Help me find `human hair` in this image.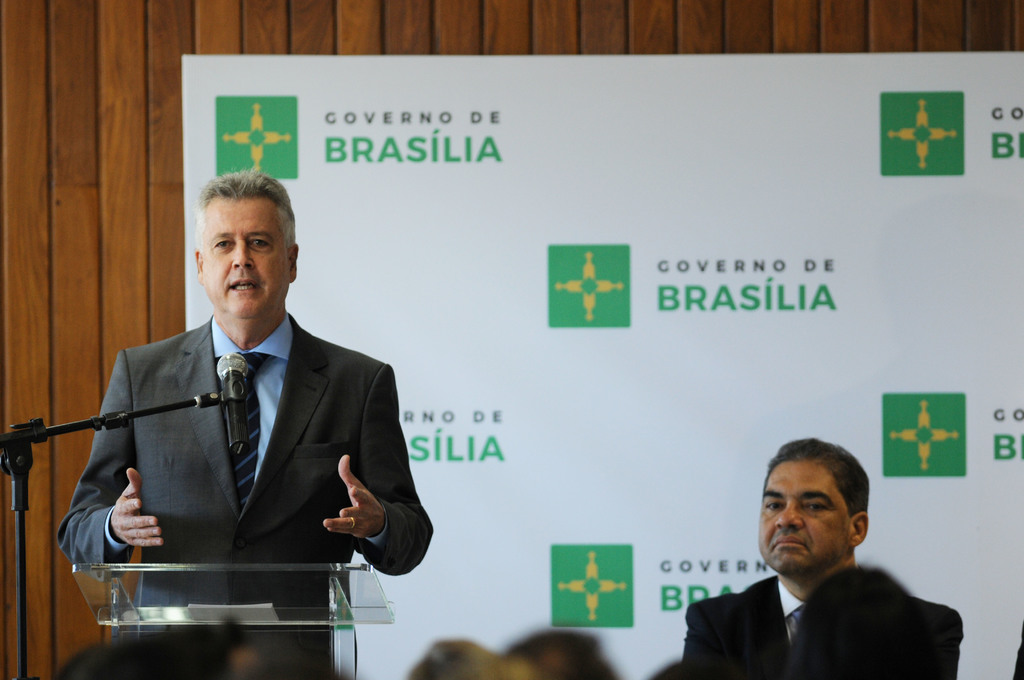
Found it: 507 631 625 679.
